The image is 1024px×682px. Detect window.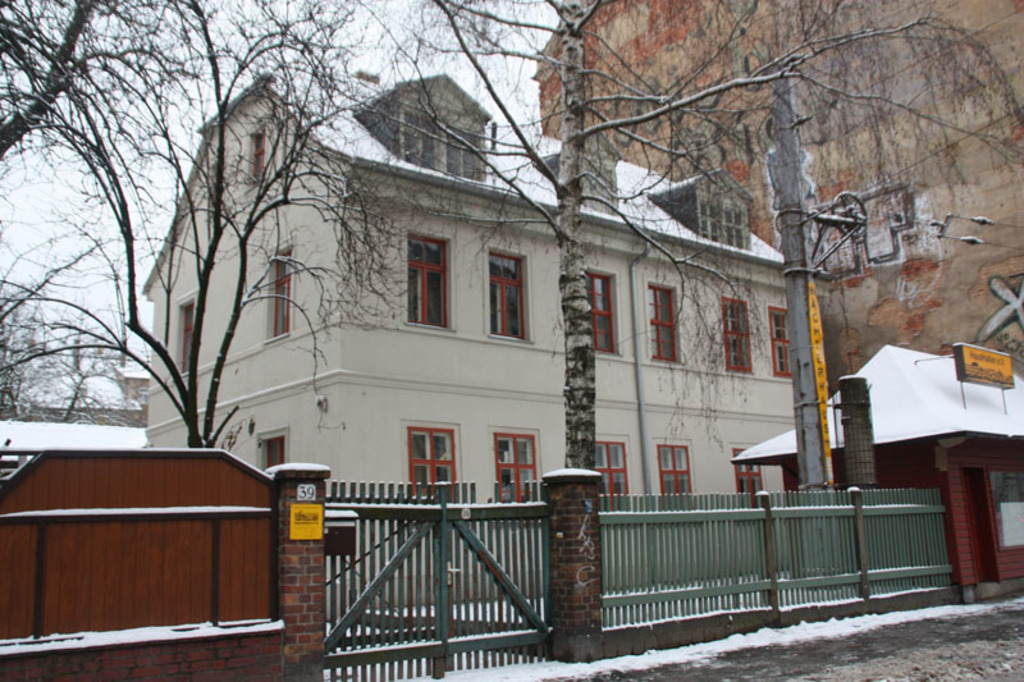
Detection: [718, 301, 748, 367].
